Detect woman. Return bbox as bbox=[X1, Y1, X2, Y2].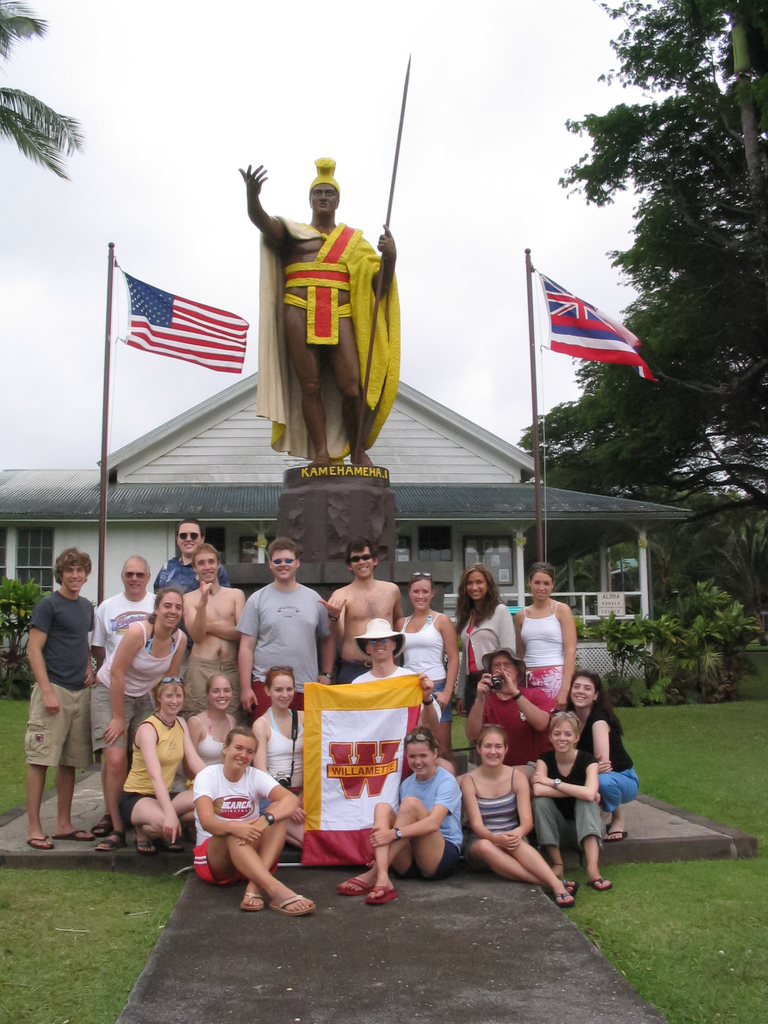
bbox=[447, 557, 520, 719].
